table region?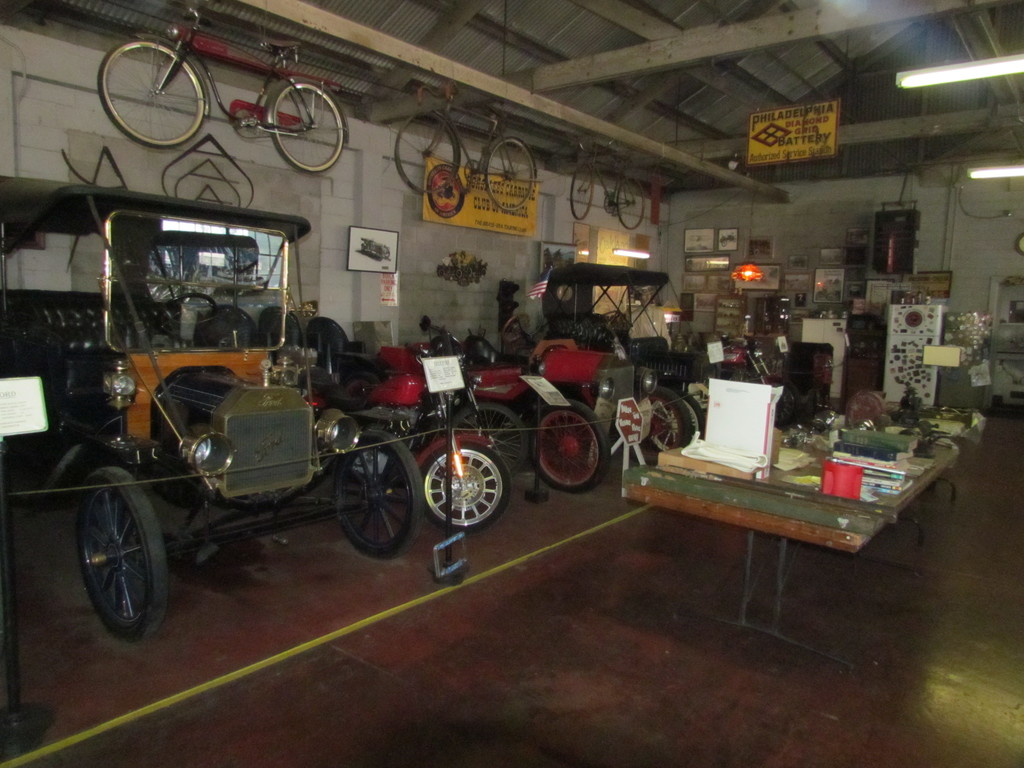
(616, 409, 951, 594)
